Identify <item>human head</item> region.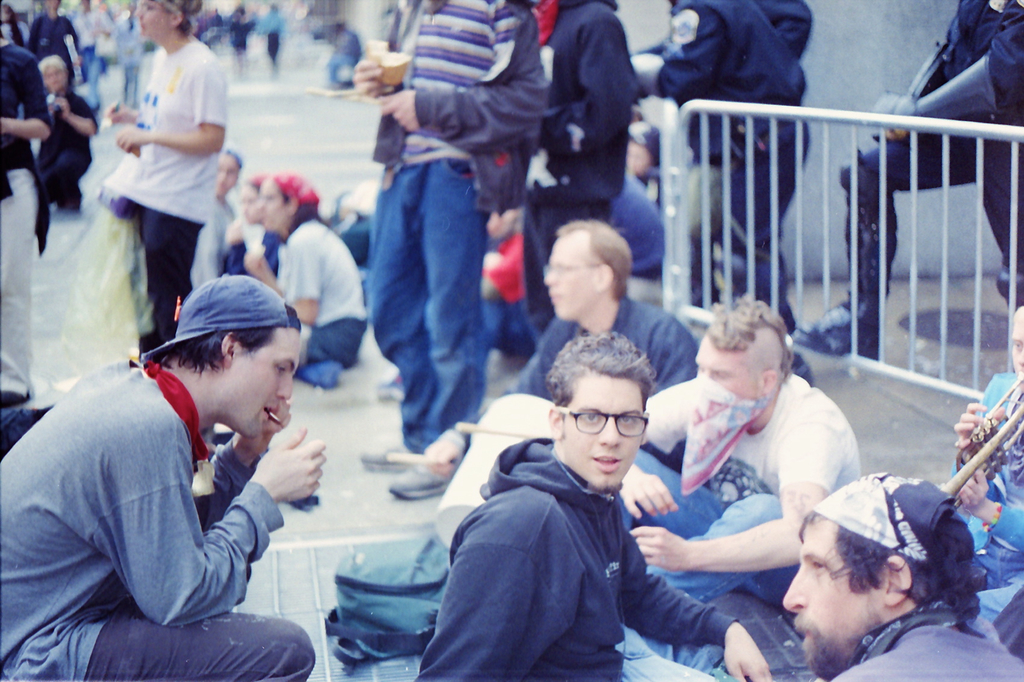
Region: <box>1004,309,1023,395</box>.
